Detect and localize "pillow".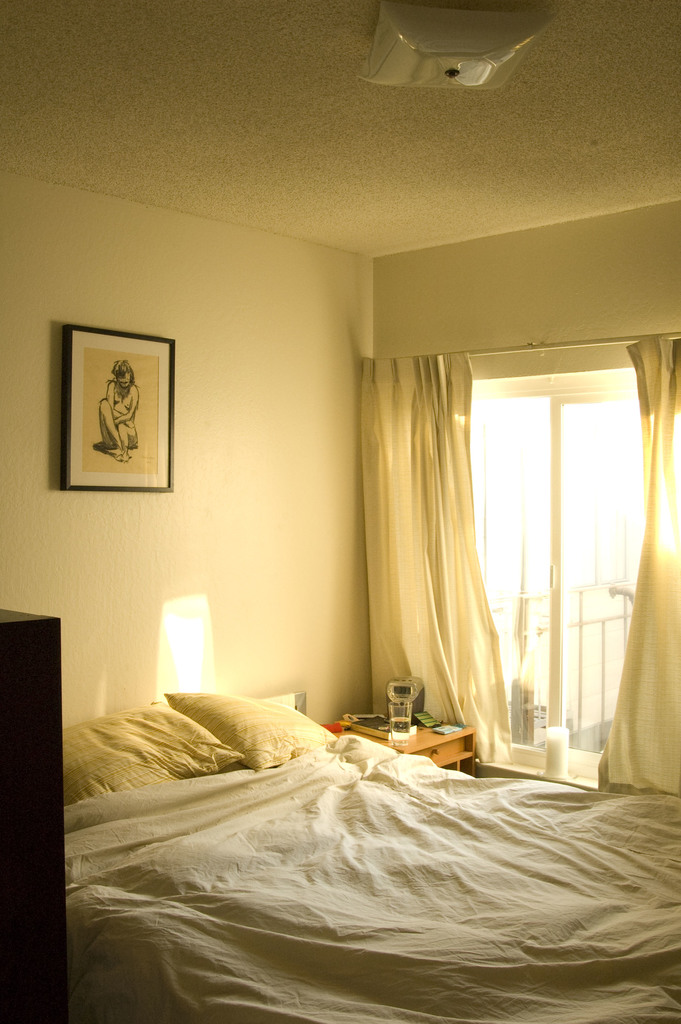
Localized at rect(163, 695, 331, 766).
